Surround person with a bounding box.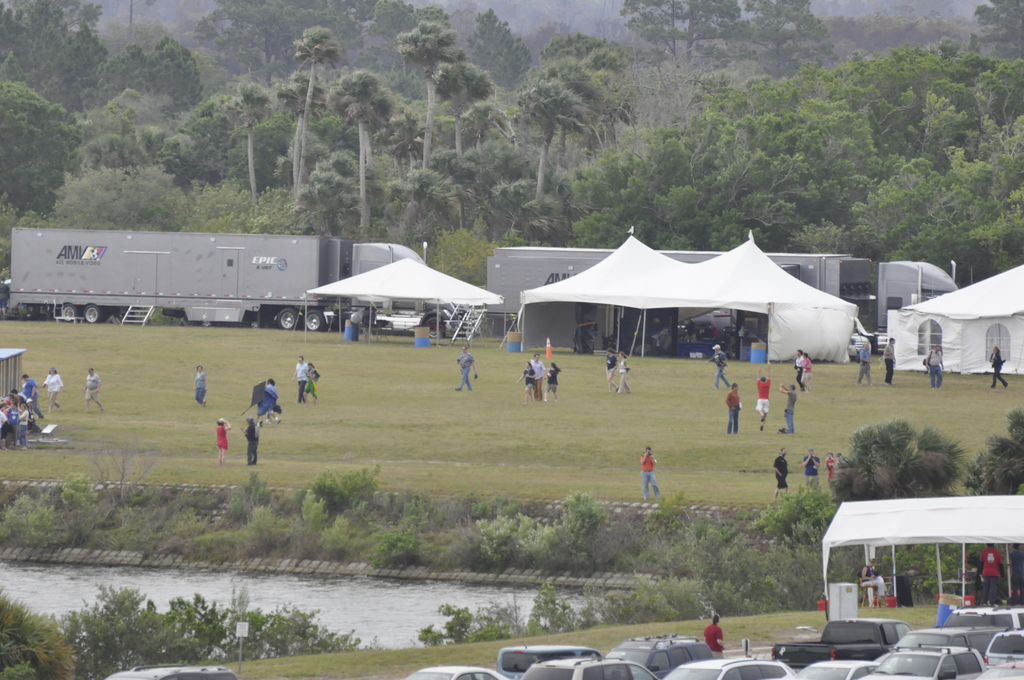
select_region(42, 368, 60, 410).
